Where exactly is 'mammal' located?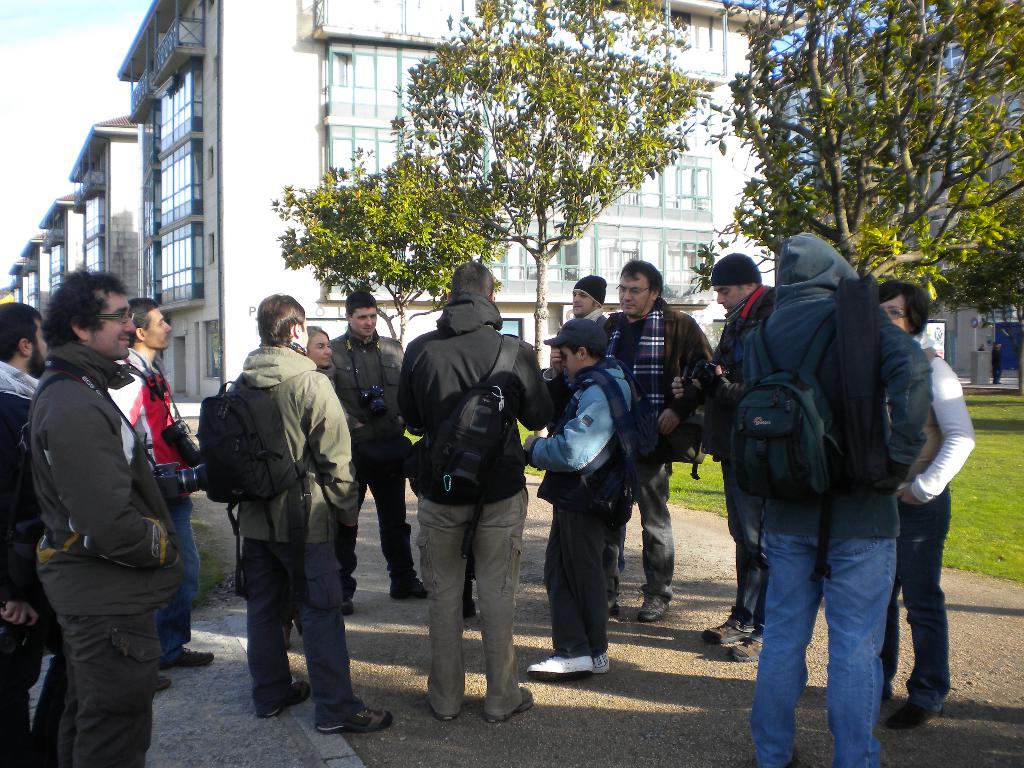
Its bounding box is <region>287, 323, 337, 647</region>.
